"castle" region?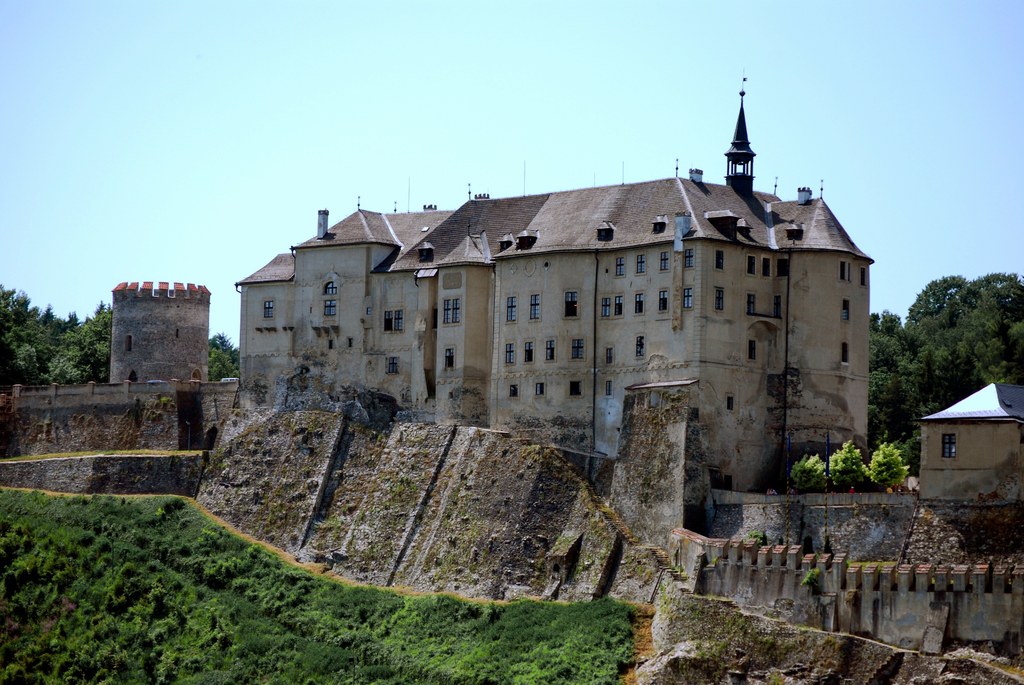
111, 280, 211, 383
